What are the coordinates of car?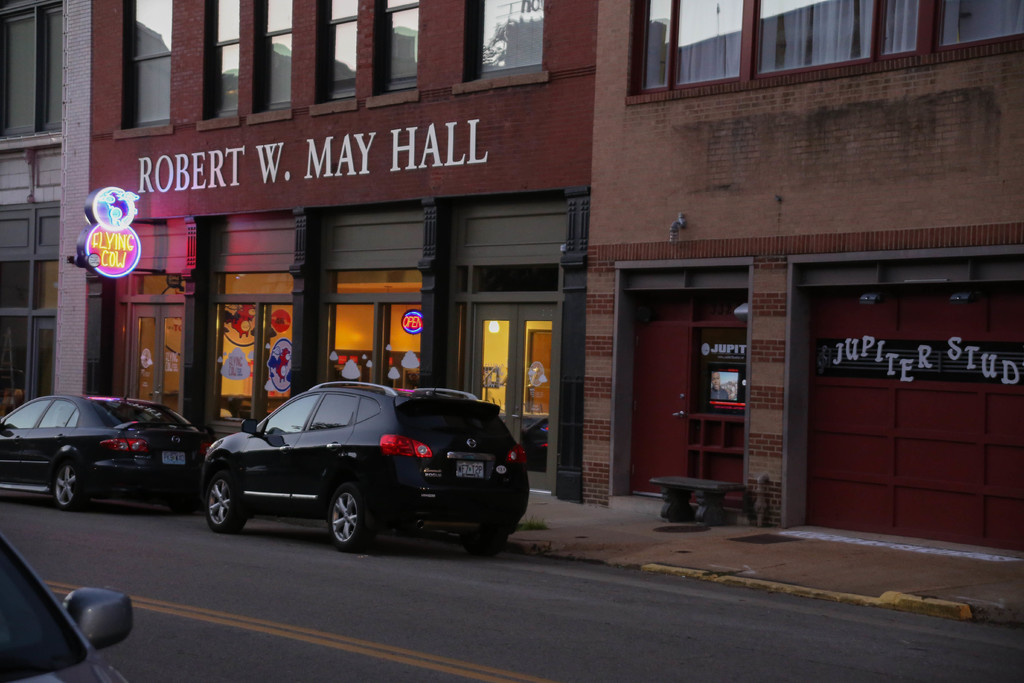
[left=0, top=393, right=220, bottom=508].
